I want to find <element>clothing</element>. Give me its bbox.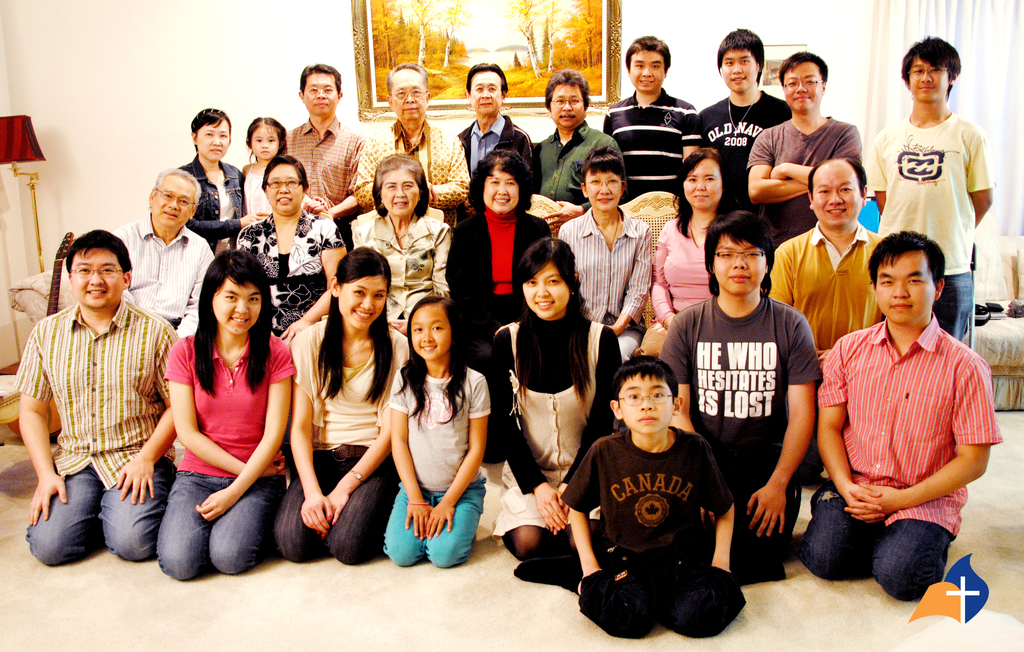
447,203,554,370.
